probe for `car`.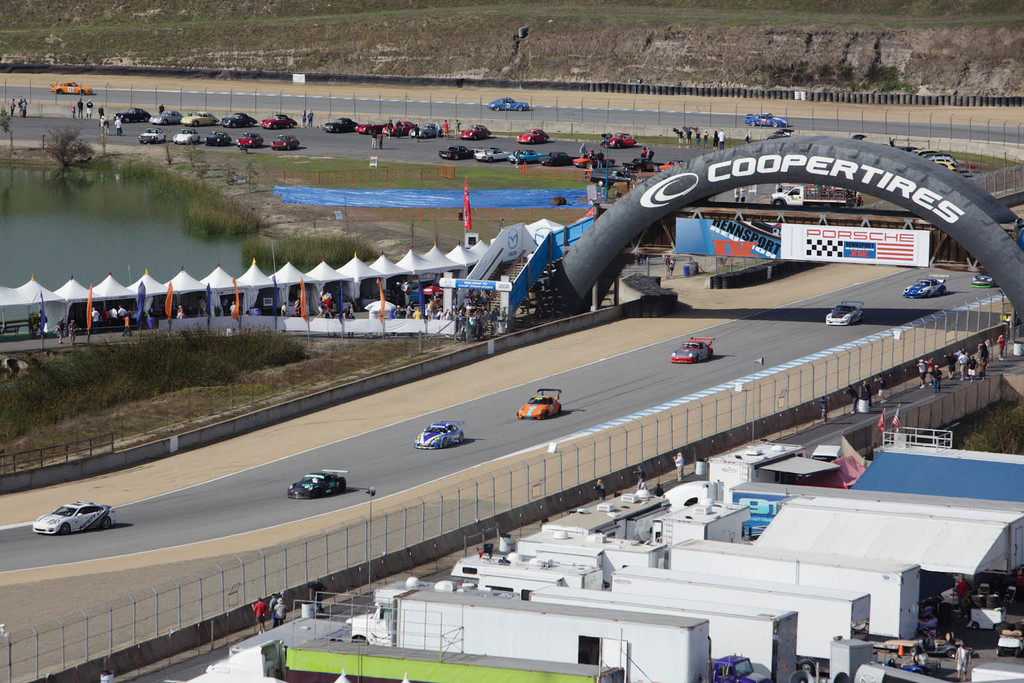
Probe result: l=31, t=500, r=118, b=536.
